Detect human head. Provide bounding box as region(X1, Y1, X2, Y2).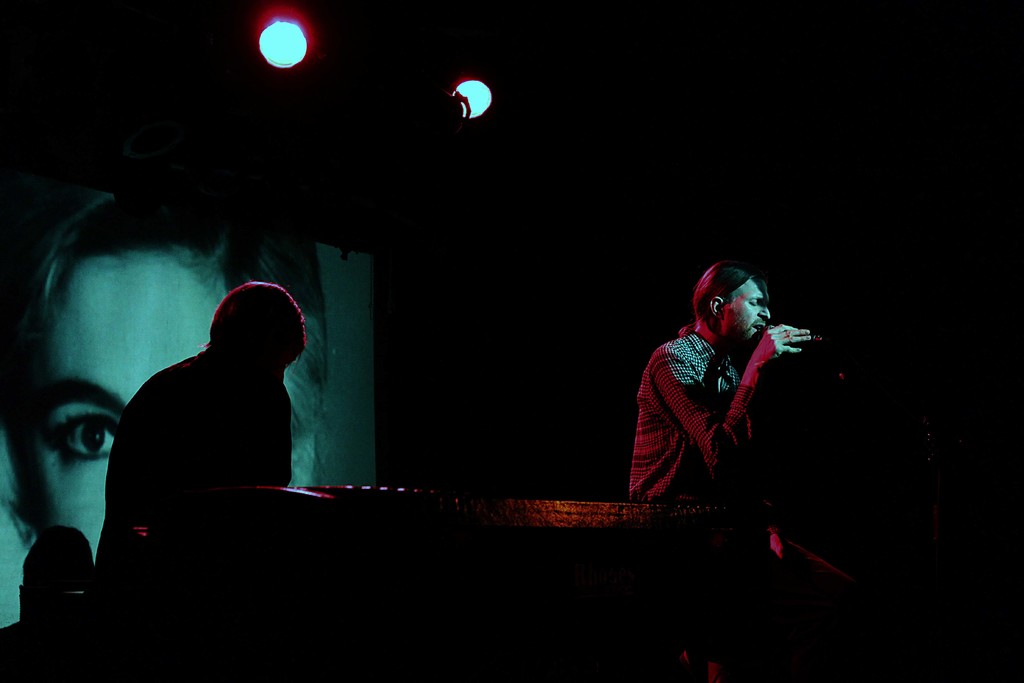
region(211, 273, 301, 378).
